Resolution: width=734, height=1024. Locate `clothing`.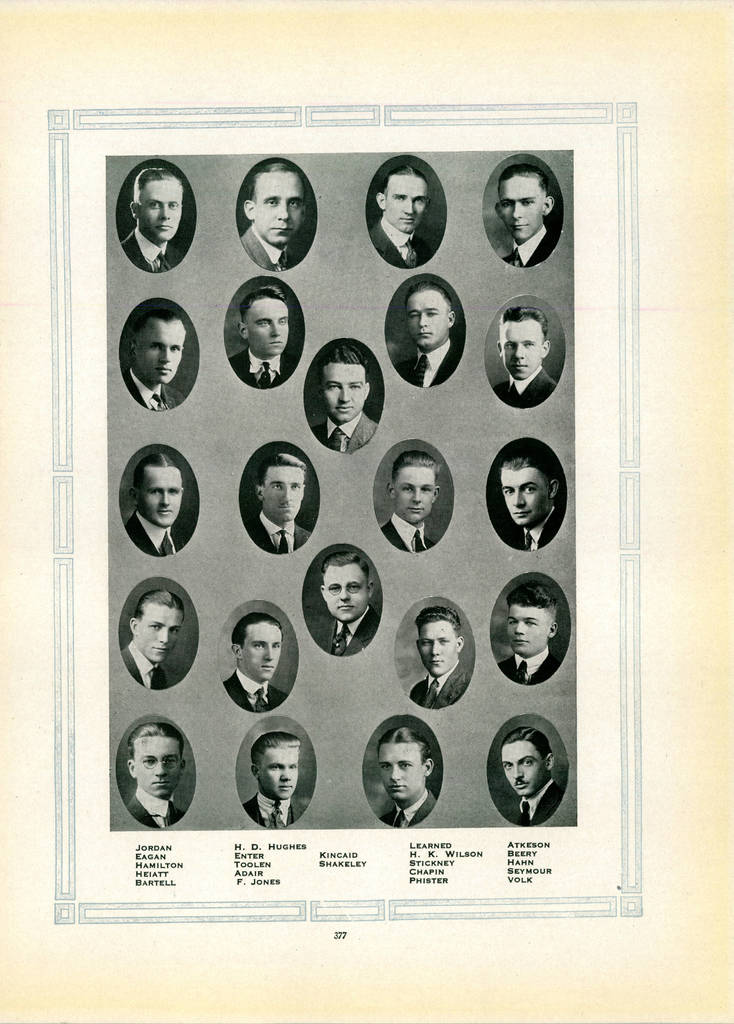
x1=225 y1=340 x2=293 y2=385.
